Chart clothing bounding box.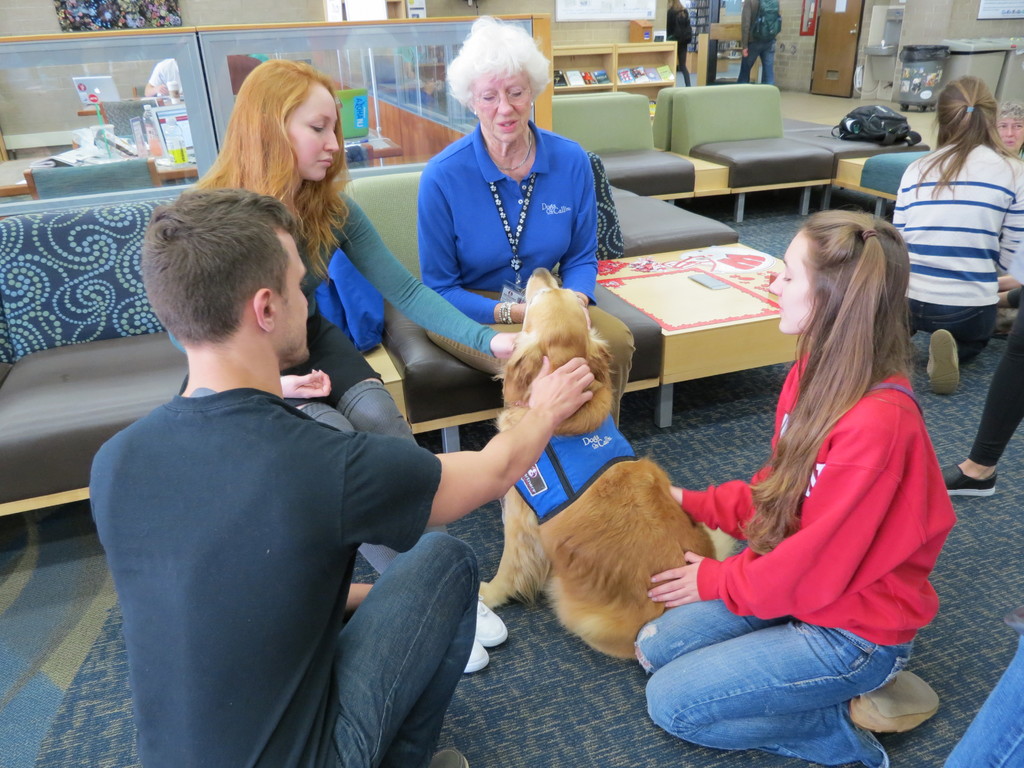
Charted: <box>969,307,1023,467</box>.
